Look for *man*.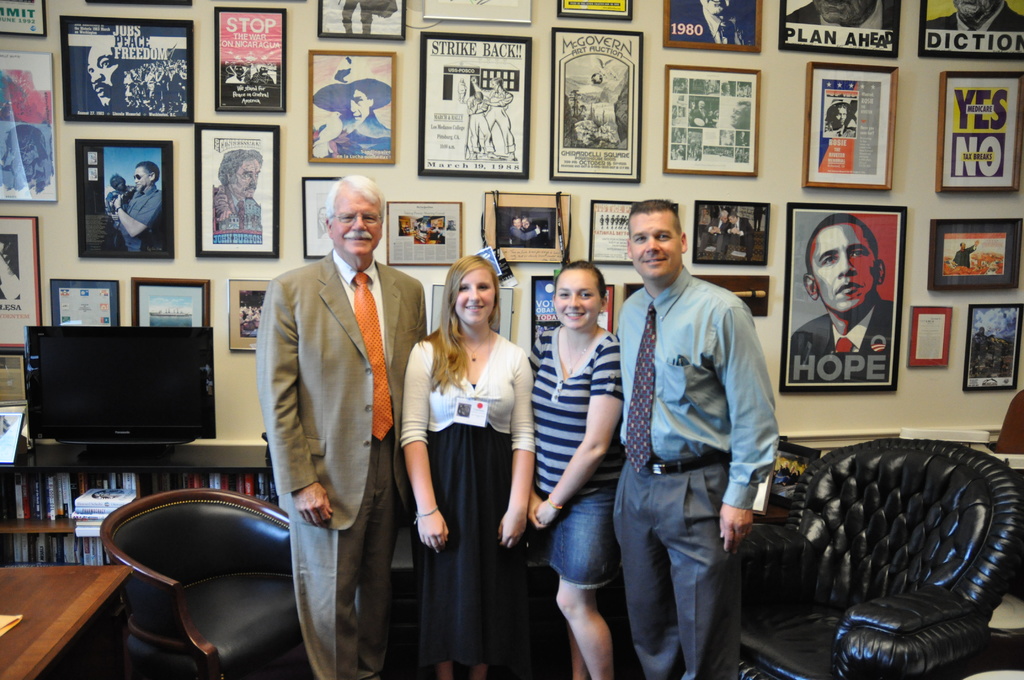
Found: (510, 219, 545, 248).
